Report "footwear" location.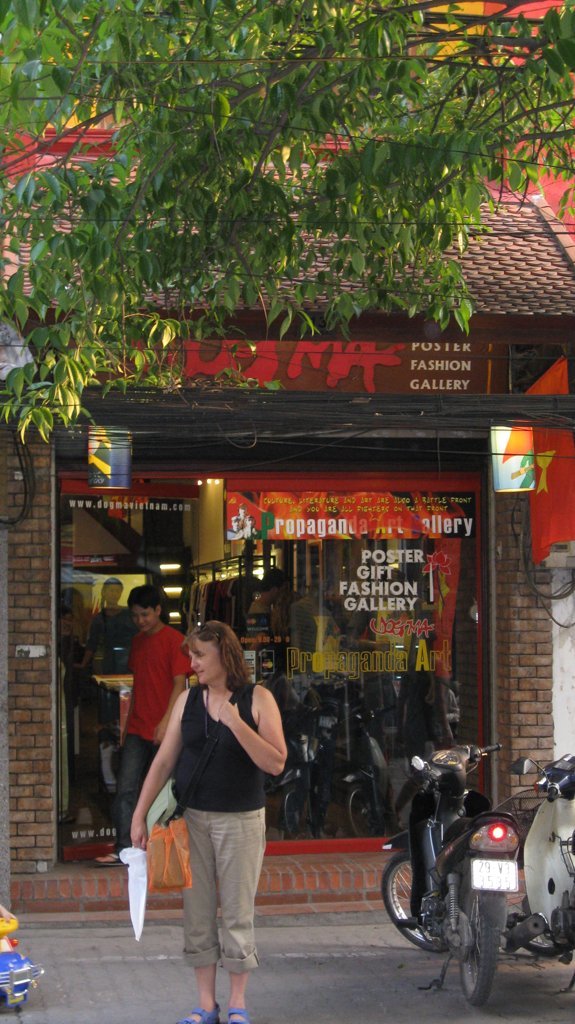
Report: 224 1001 250 1023.
